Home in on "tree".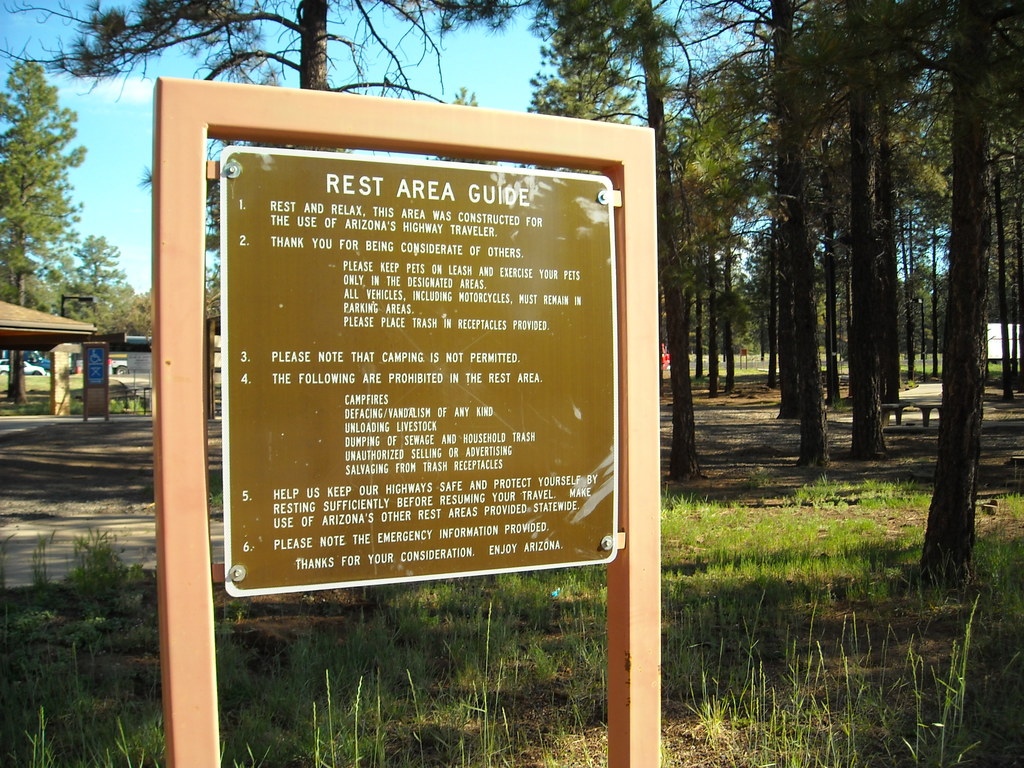
Homed in at detection(874, 110, 945, 387).
